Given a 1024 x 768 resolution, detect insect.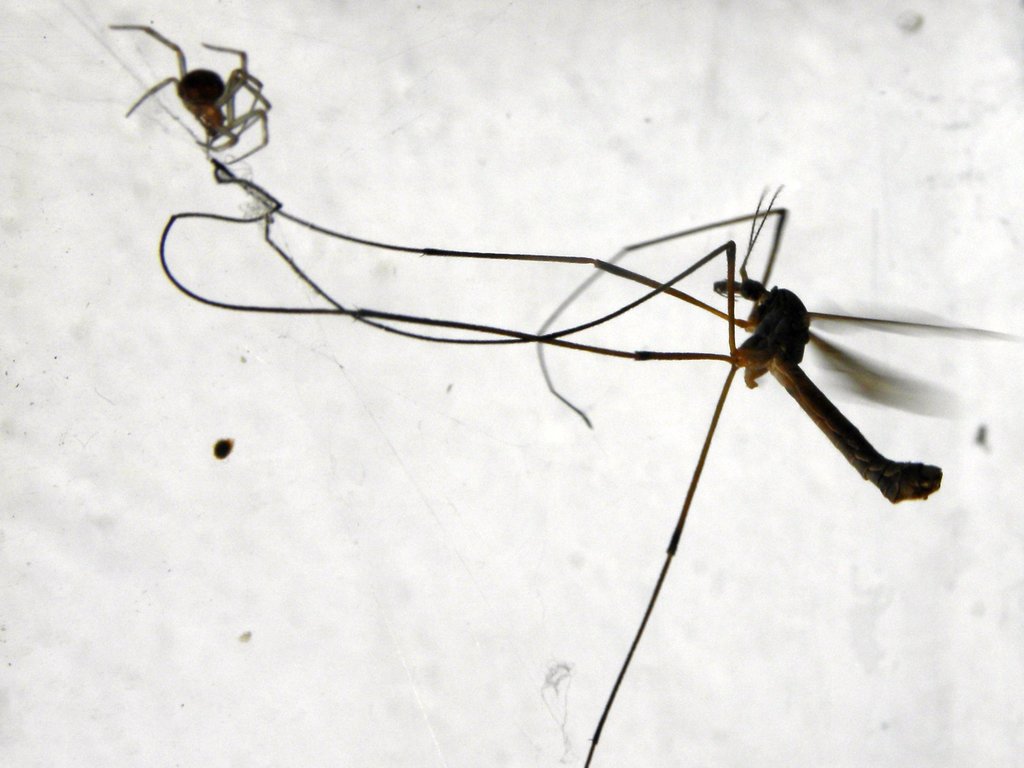
[x1=102, y1=21, x2=271, y2=164].
